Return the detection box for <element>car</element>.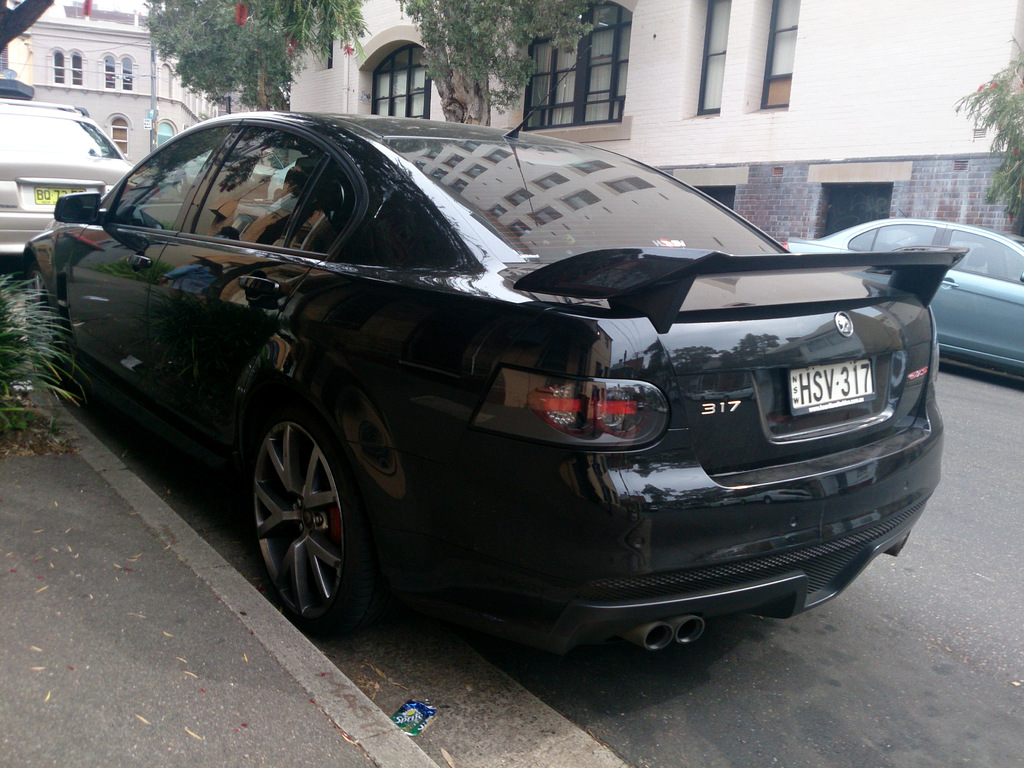
region(18, 114, 967, 636).
